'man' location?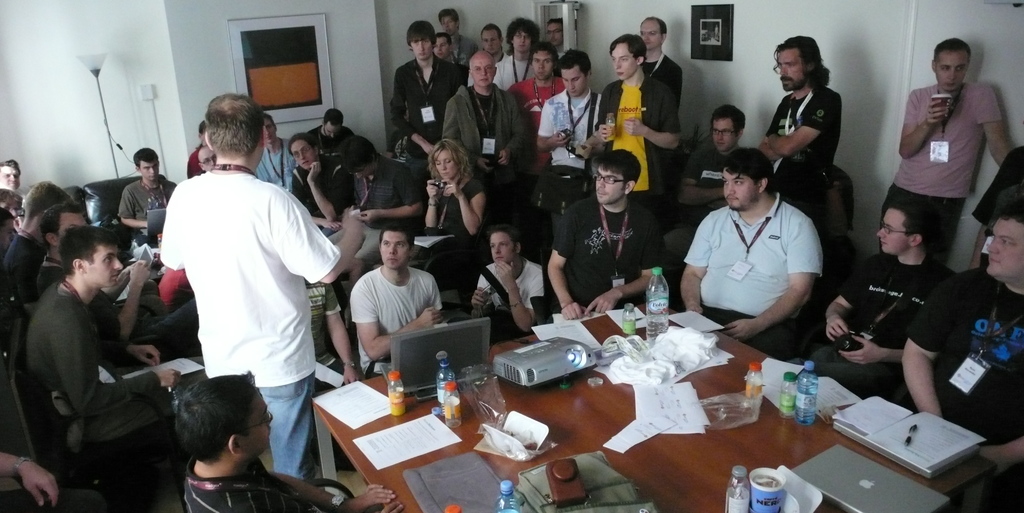
(x1=349, y1=227, x2=451, y2=379)
